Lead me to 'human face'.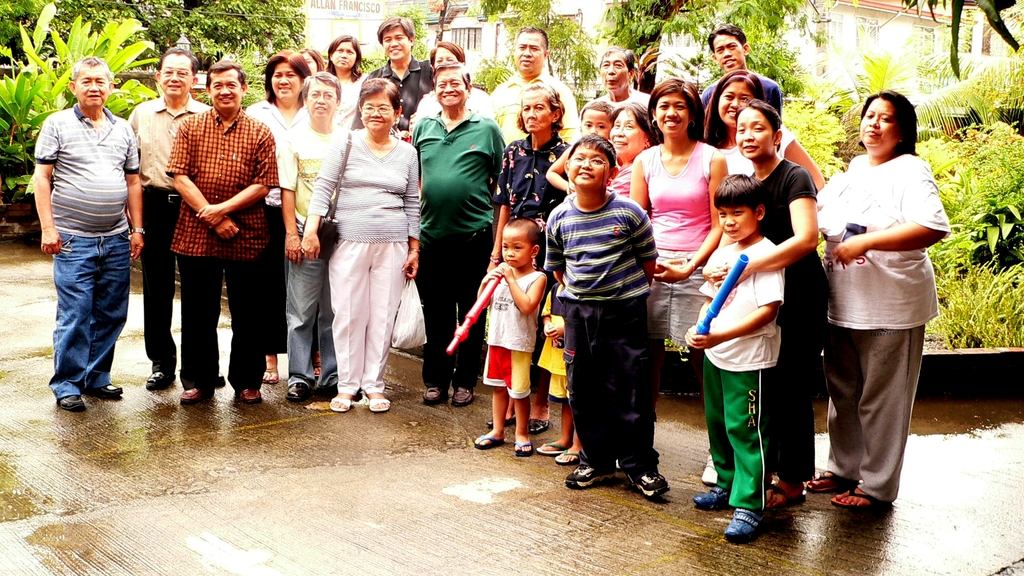
Lead to detection(719, 209, 758, 244).
